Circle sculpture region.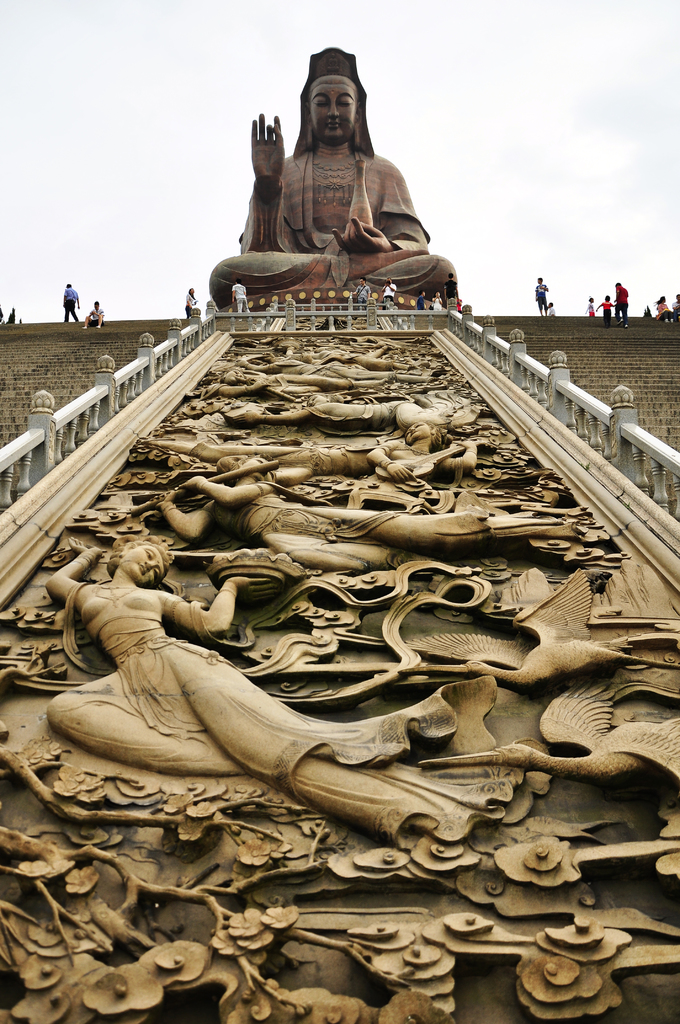
Region: (x1=99, y1=311, x2=587, y2=580).
